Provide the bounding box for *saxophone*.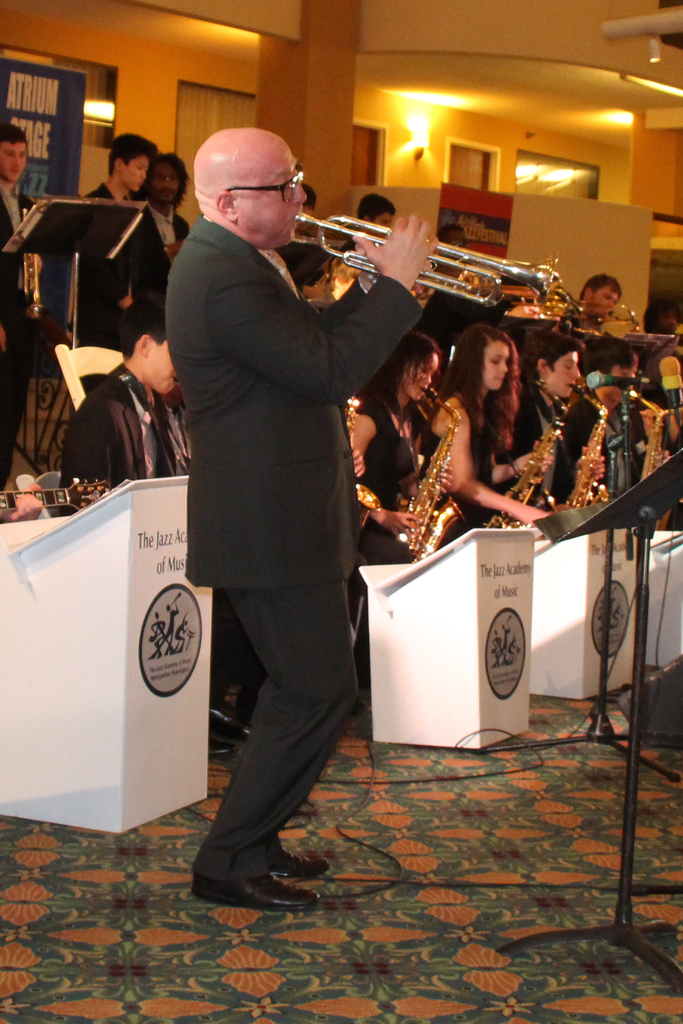
x1=547, y1=380, x2=617, y2=525.
